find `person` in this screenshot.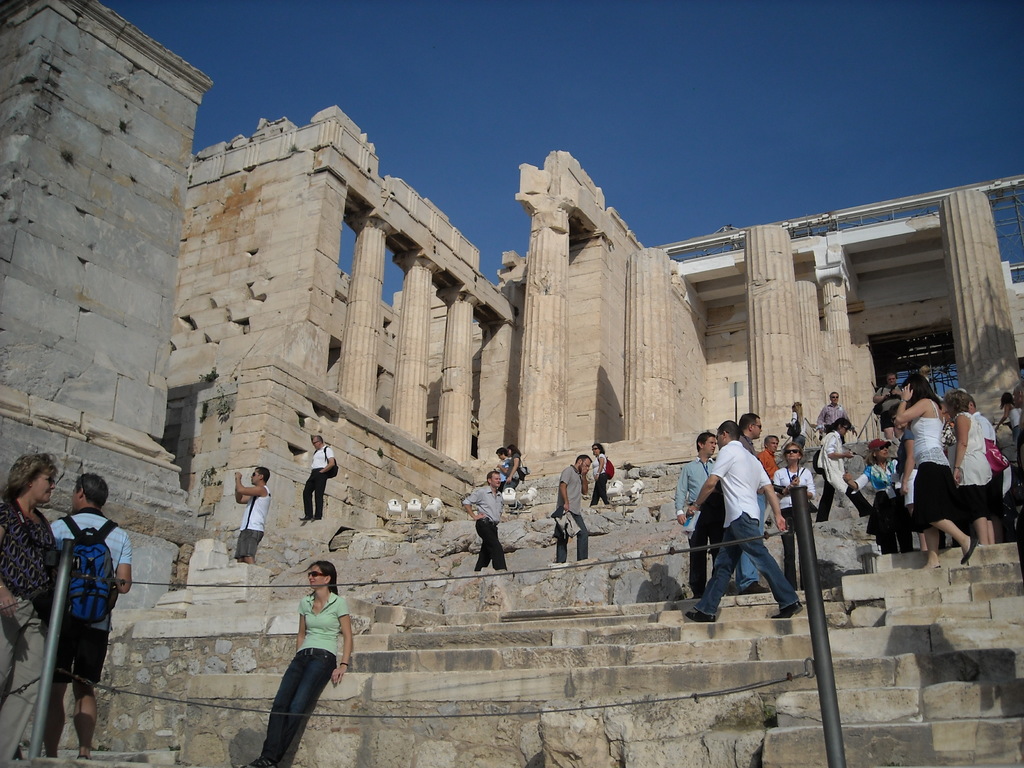
The bounding box for `person` is left=853, top=436, right=920, bottom=558.
